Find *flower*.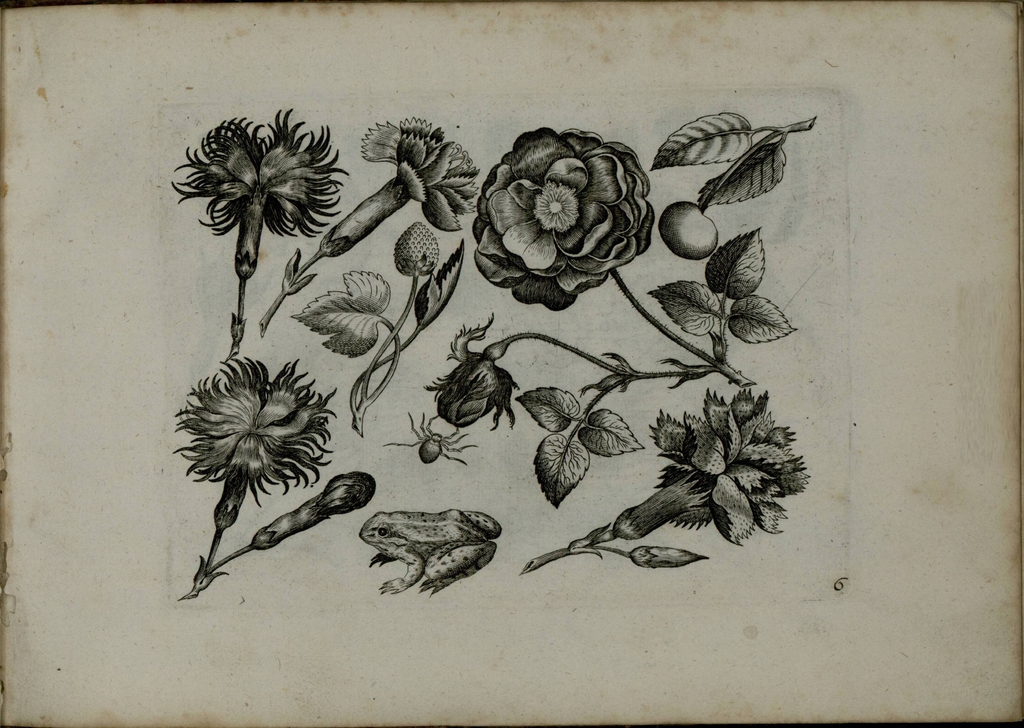
select_region(163, 105, 332, 268).
